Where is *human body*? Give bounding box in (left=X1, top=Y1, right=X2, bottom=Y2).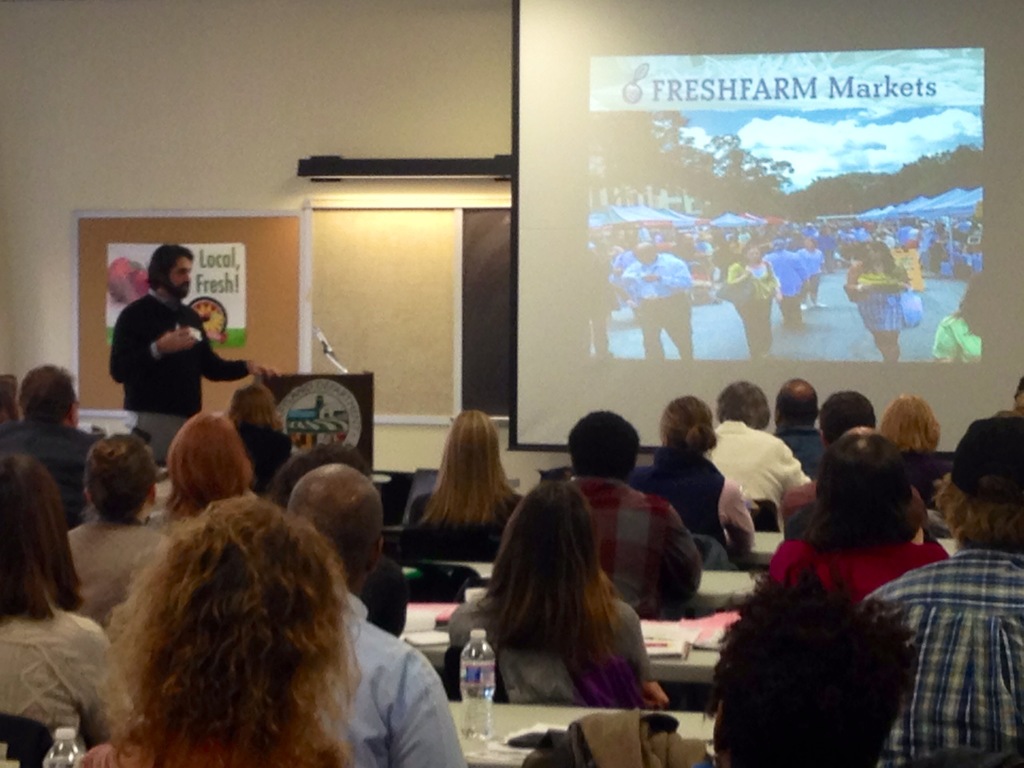
(left=266, top=441, right=402, bottom=633).
